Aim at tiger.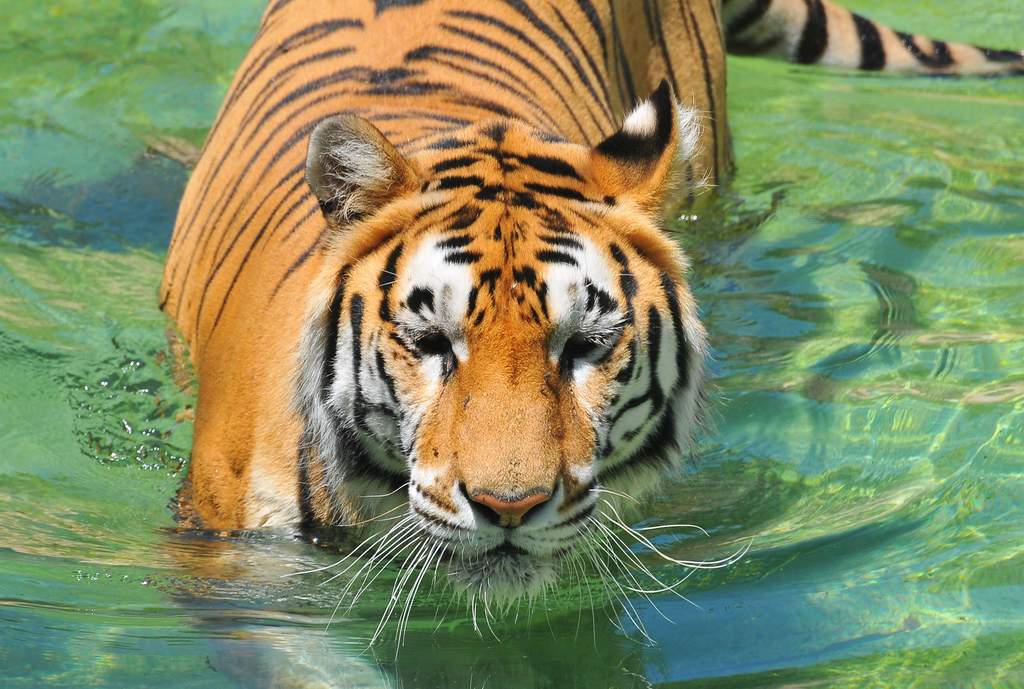
Aimed at 155, 0, 1023, 671.
